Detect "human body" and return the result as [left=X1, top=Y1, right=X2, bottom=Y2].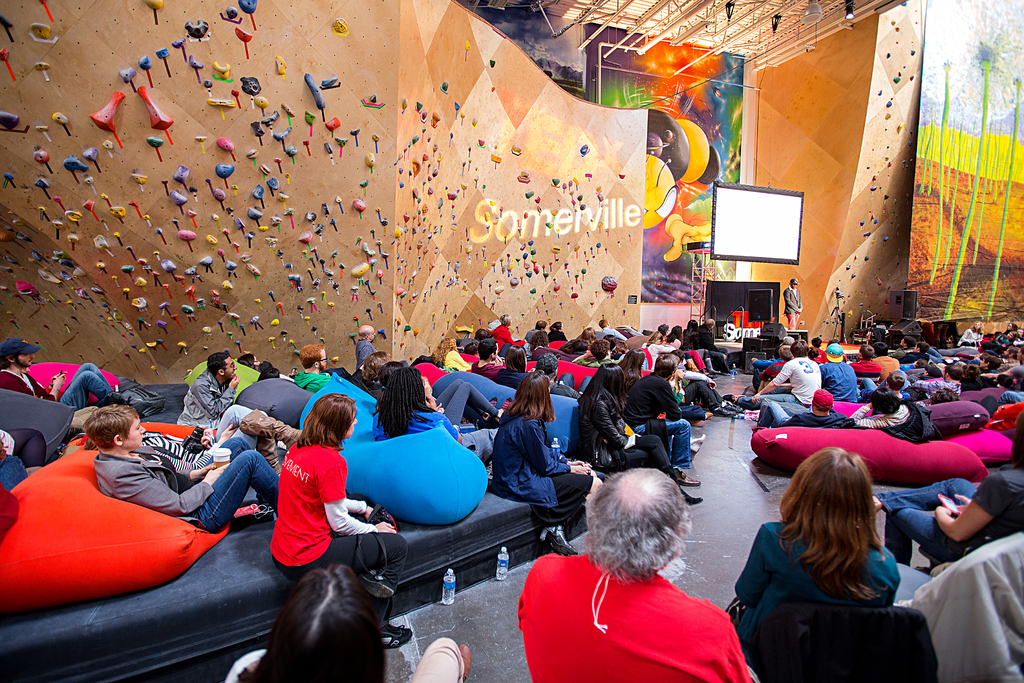
[left=516, top=553, right=758, bottom=682].
